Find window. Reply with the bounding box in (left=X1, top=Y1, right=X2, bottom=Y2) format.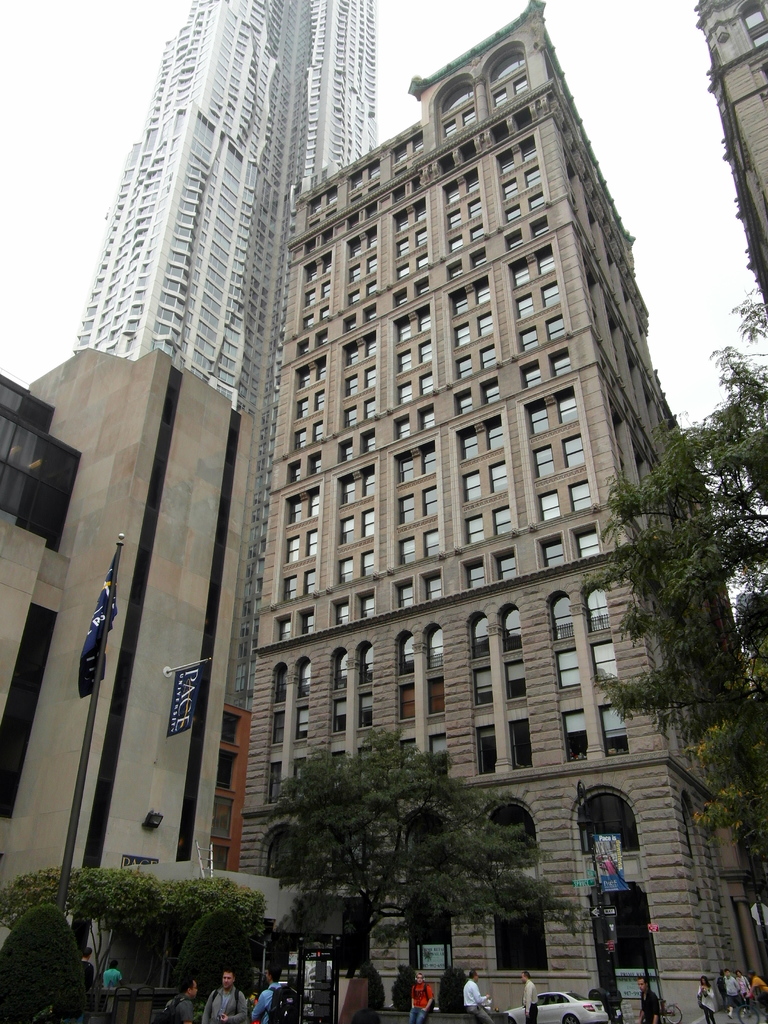
(left=525, top=361, right=541, bottom=391).
